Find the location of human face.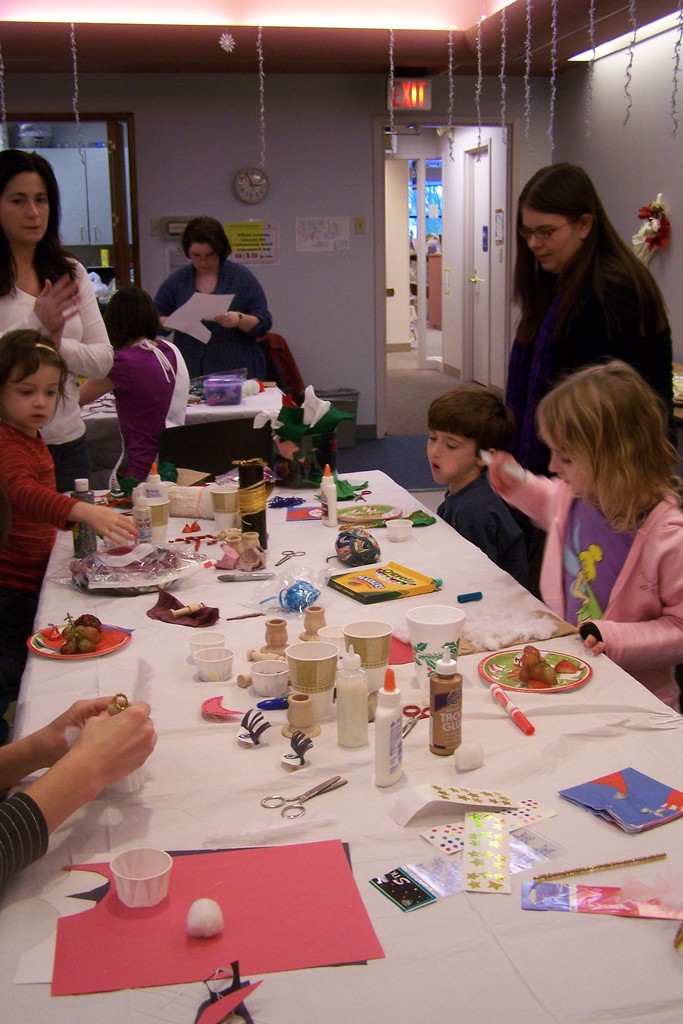
Location: l=177, t=234, r=213, b=262.
